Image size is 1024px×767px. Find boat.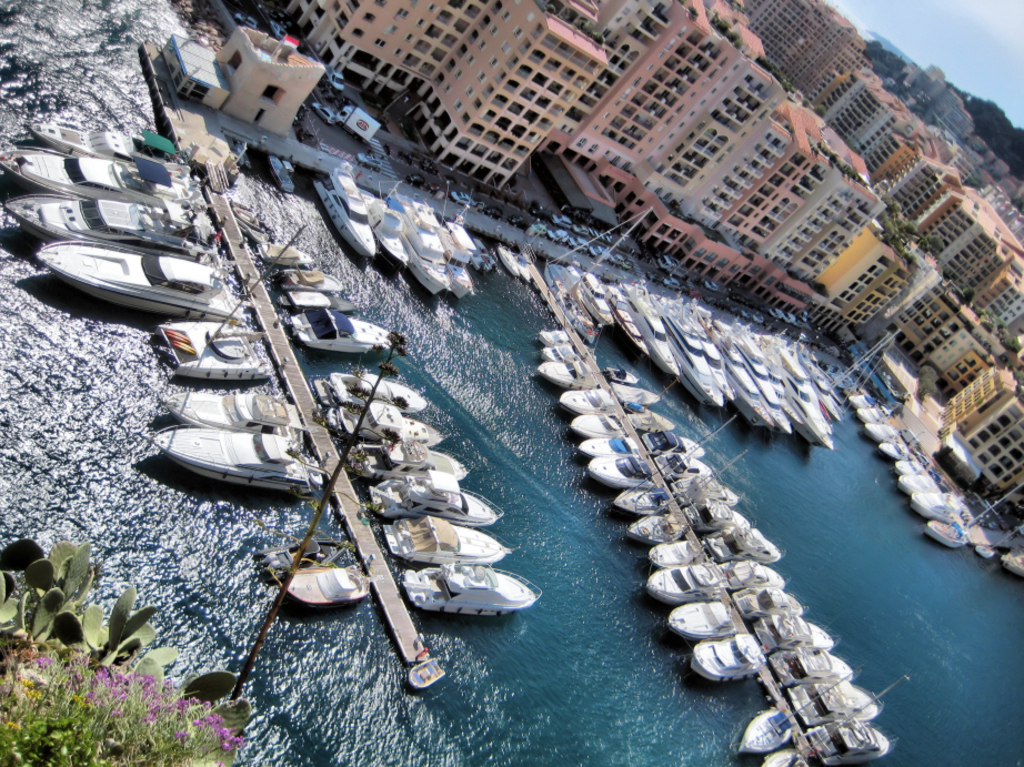
[left=385, top=516, right=512, bottom=561].
